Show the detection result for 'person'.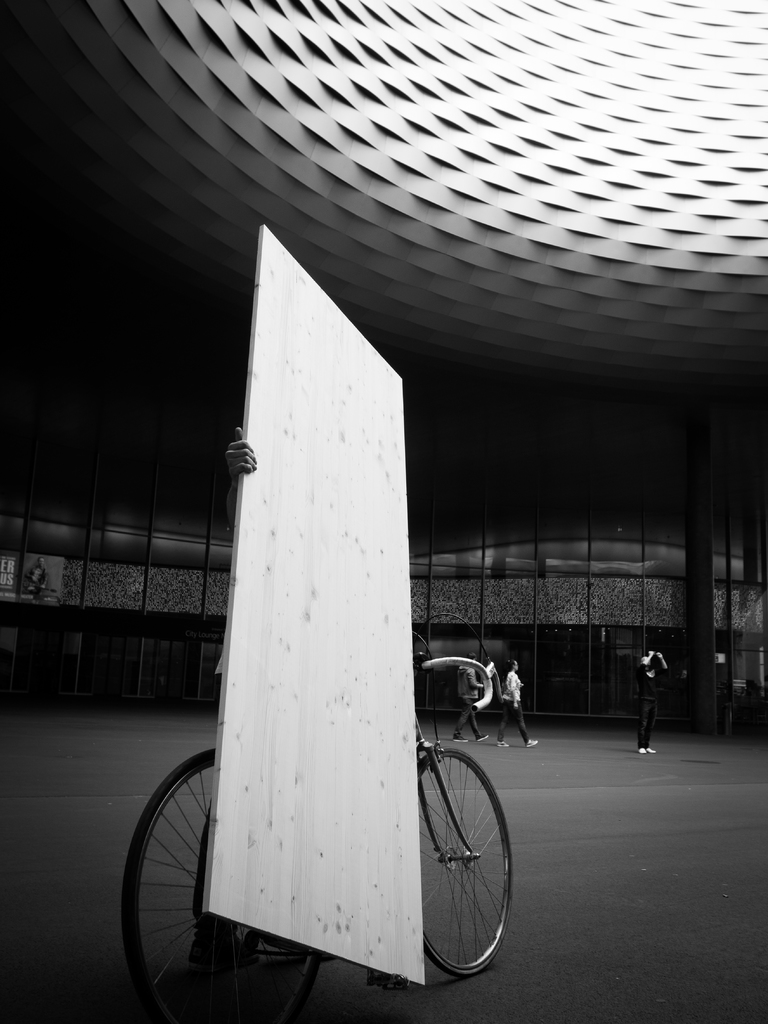
184 426 303 995.
